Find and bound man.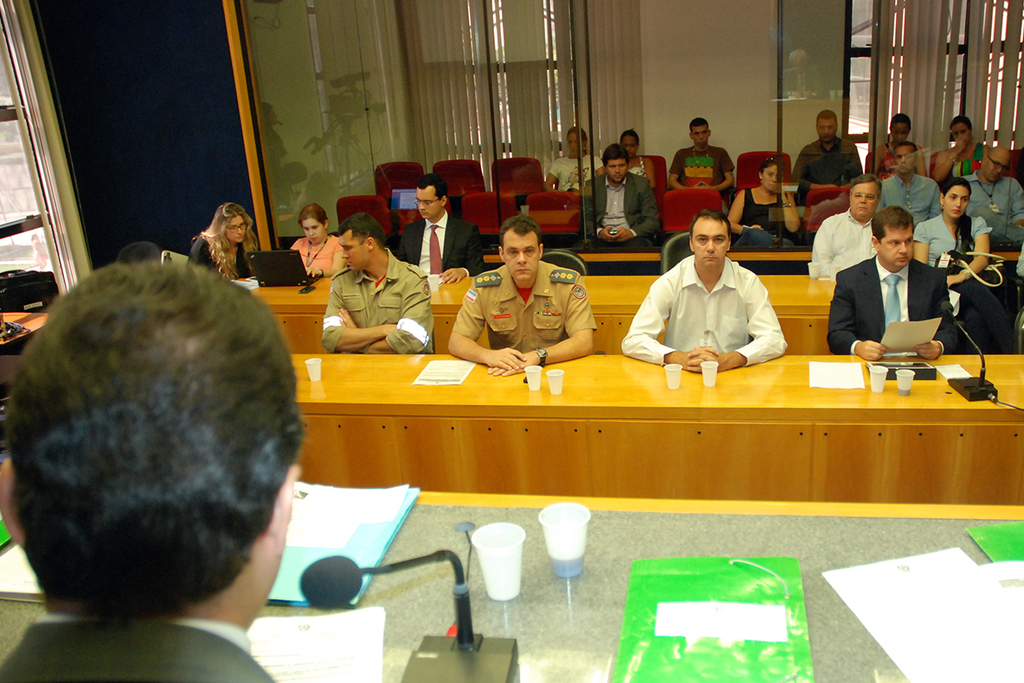
Bound: <box>826,203,960,354</box>.
